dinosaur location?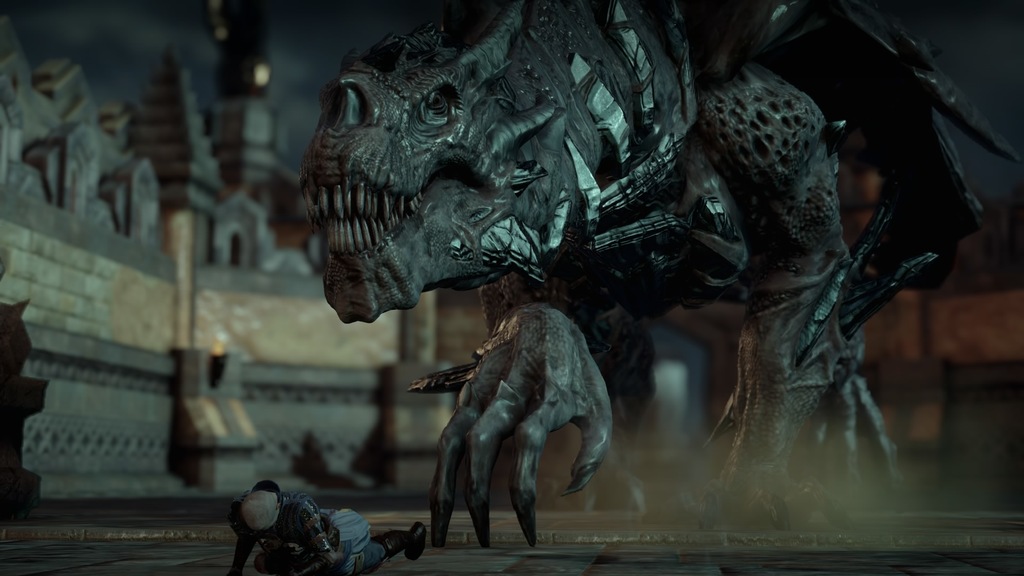
pyautogui.locateOnScreen(299, 0, 1020, 550)
